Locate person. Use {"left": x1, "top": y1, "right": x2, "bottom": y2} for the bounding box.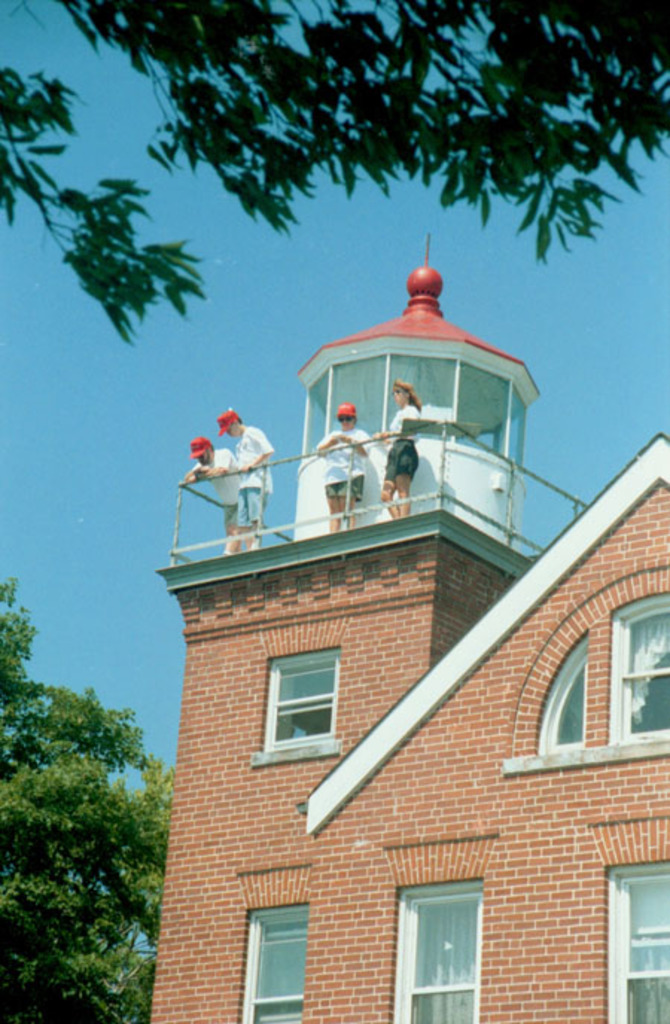
{"left": 314, "top": 397, "right": 375, "bottom": 530}.
